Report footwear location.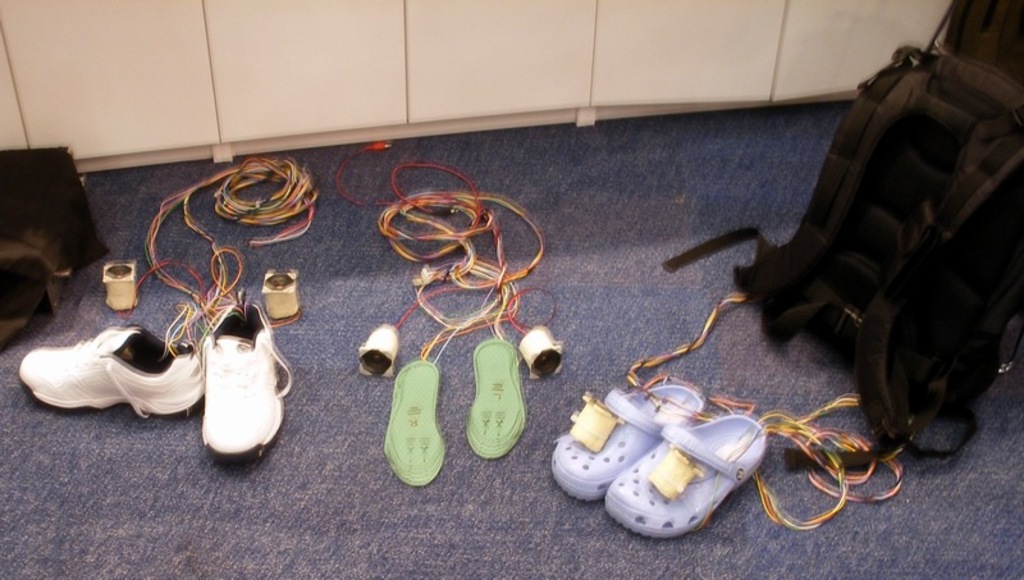
Report: select_region(465, 334, 531, 461).
